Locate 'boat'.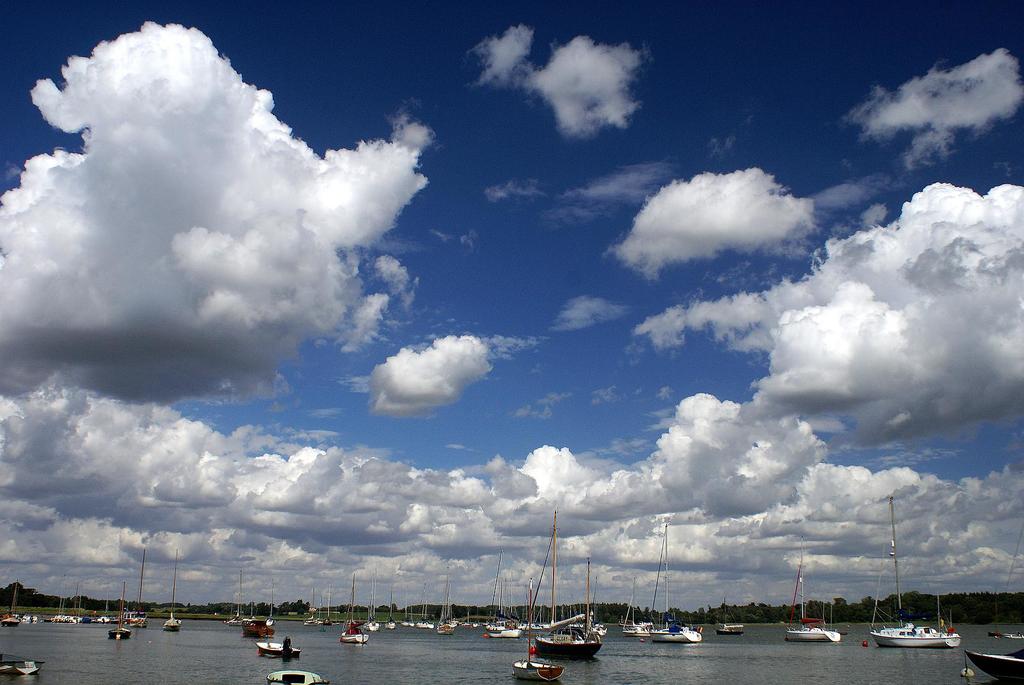
Bounding box: region(269, 667, 329, 684).
